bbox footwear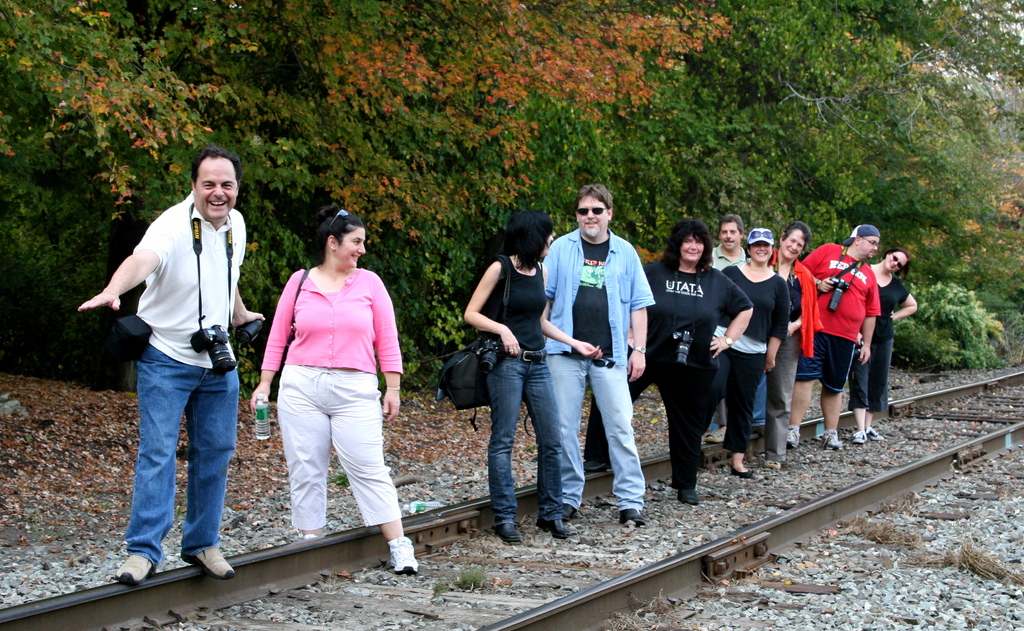
bbox(732, 462, 753, 479)
